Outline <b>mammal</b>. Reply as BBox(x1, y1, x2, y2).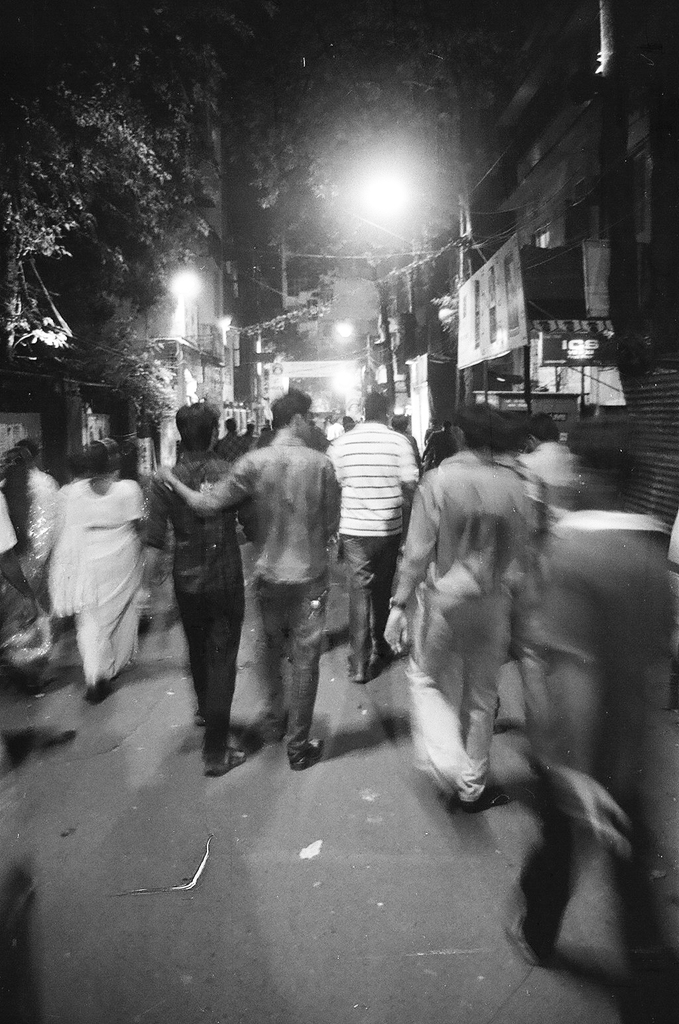
BBox(56, 447, 162, 695).
